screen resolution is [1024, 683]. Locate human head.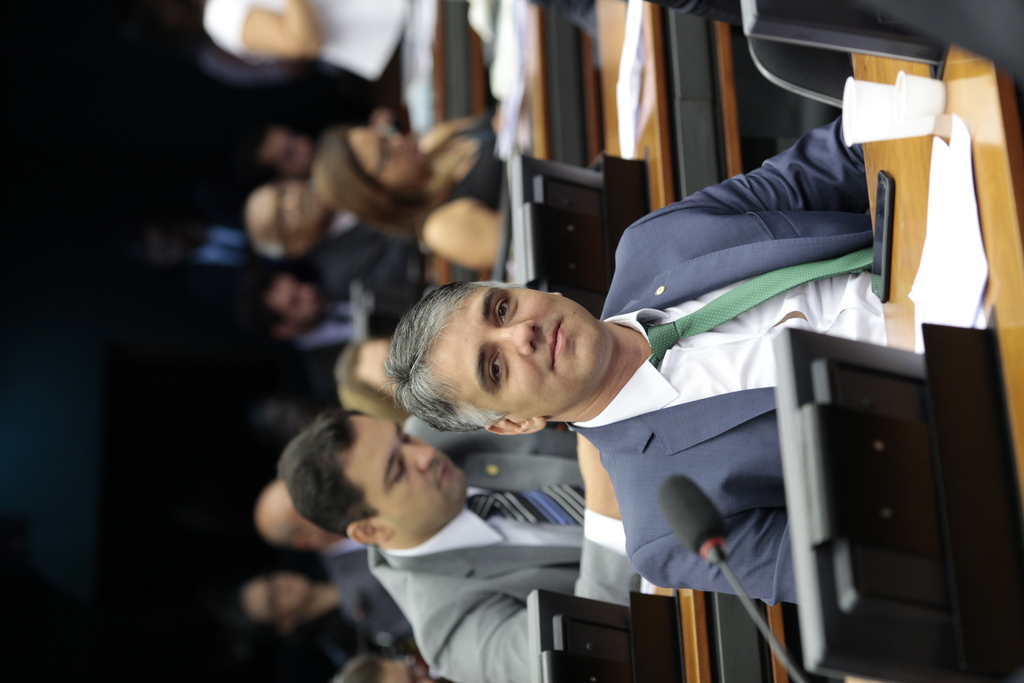
locate(332, 659, 438, 682).
